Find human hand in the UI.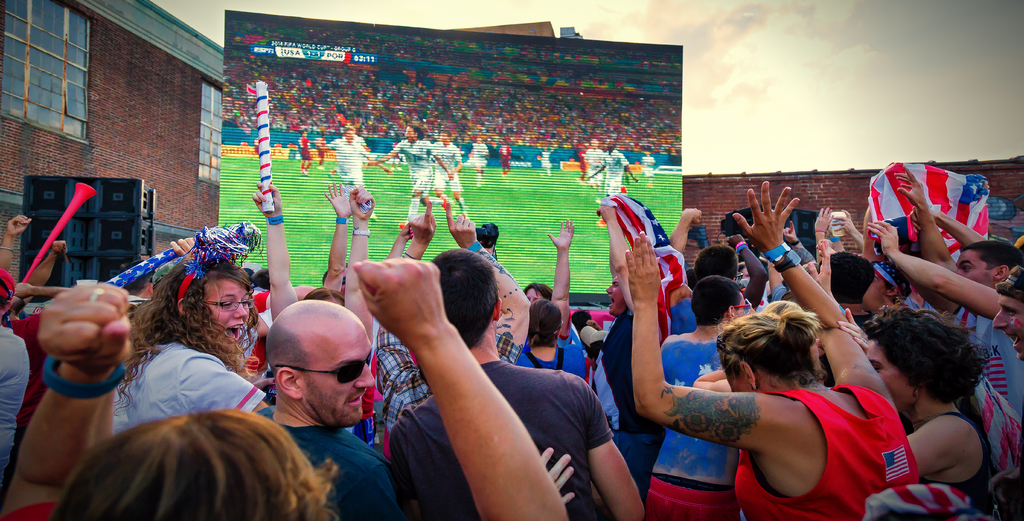
UI element at left=910, top=207, right=939, bottom=232.
